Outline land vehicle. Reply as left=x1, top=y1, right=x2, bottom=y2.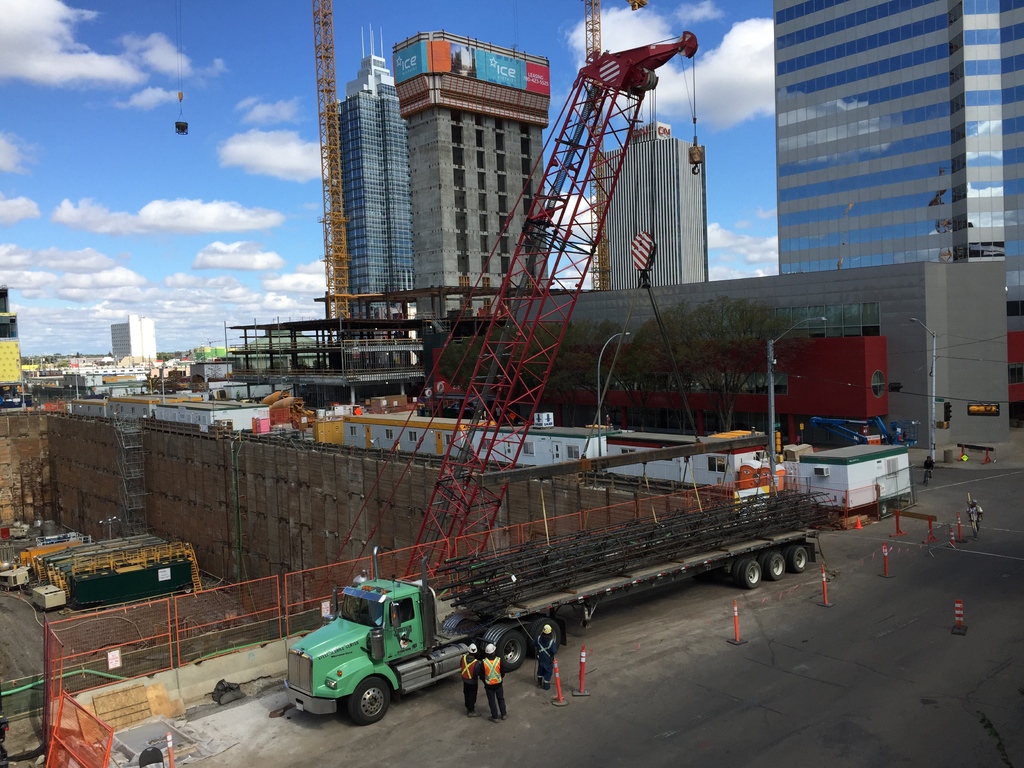
left=281, top=488, right=834, bottom=729.
